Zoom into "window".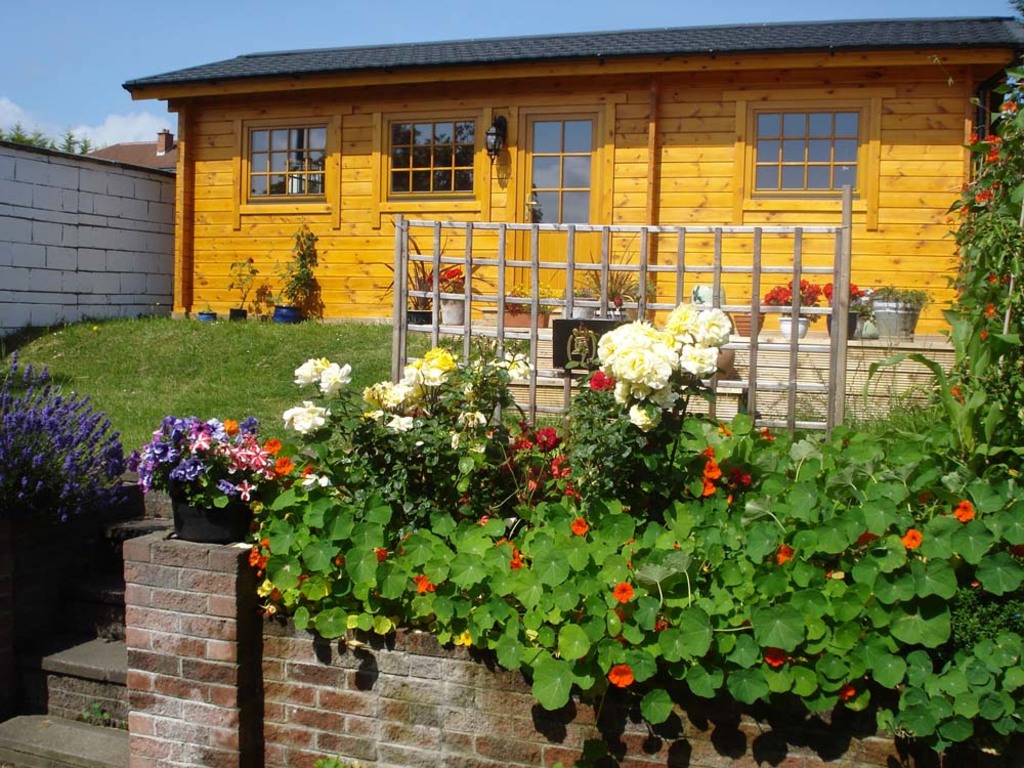
Zoom target: <bbox>746, 80, 872, 206</bbox>.
